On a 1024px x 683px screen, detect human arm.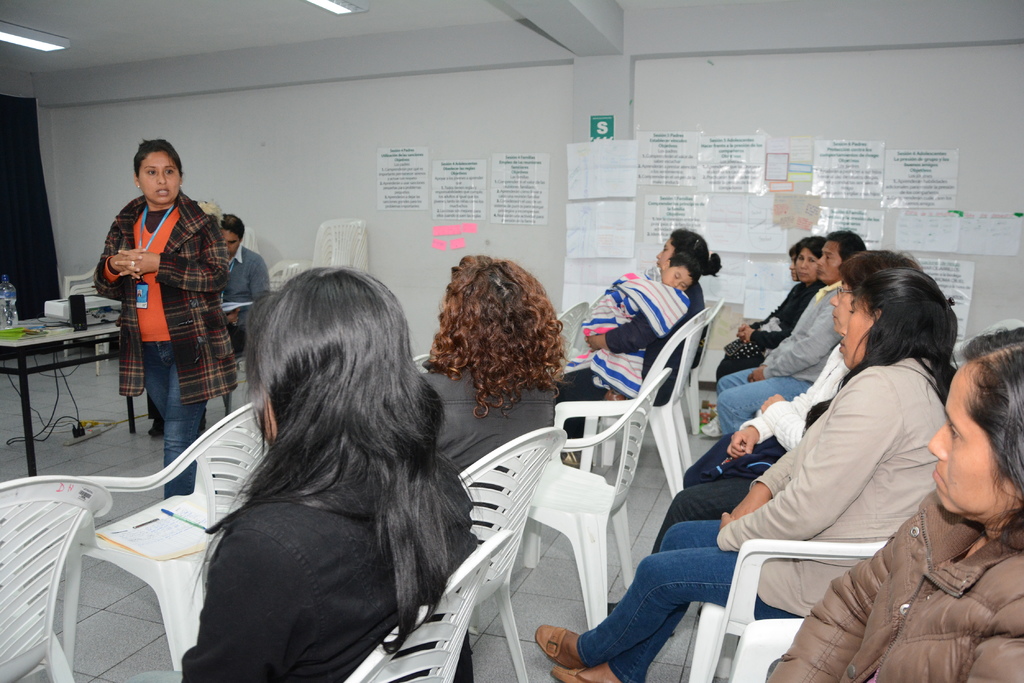
<bbox>764, 508, 954, 682</bbox>.
